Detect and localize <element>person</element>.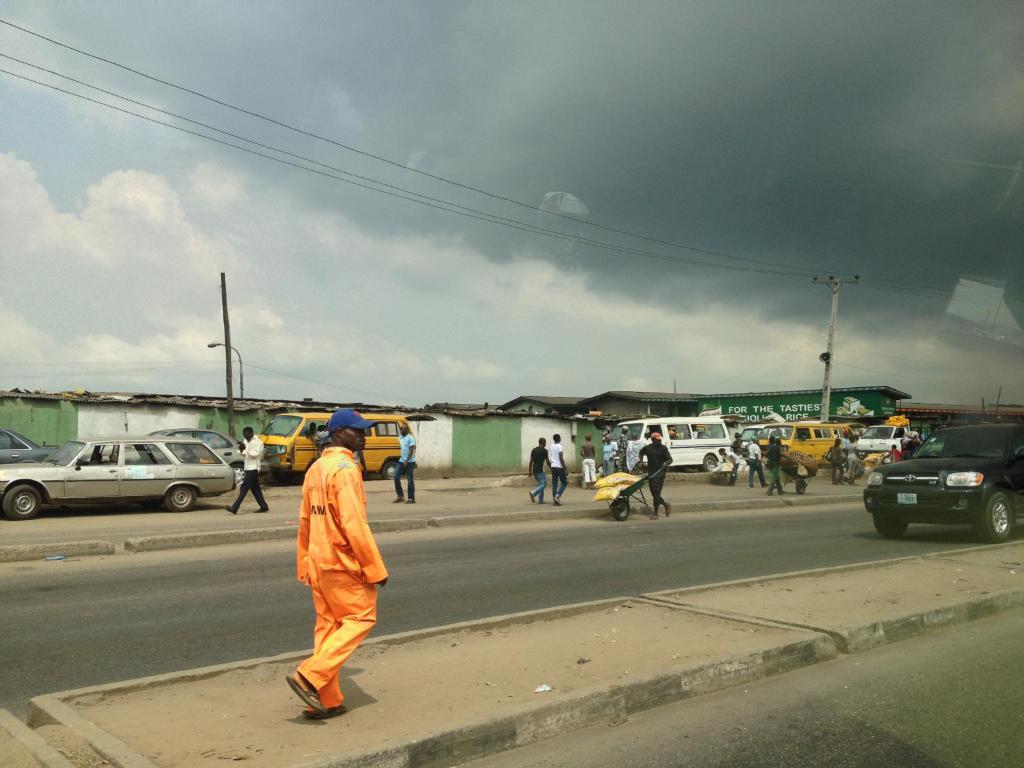
Localized at box(733, 433, 746, 454).
